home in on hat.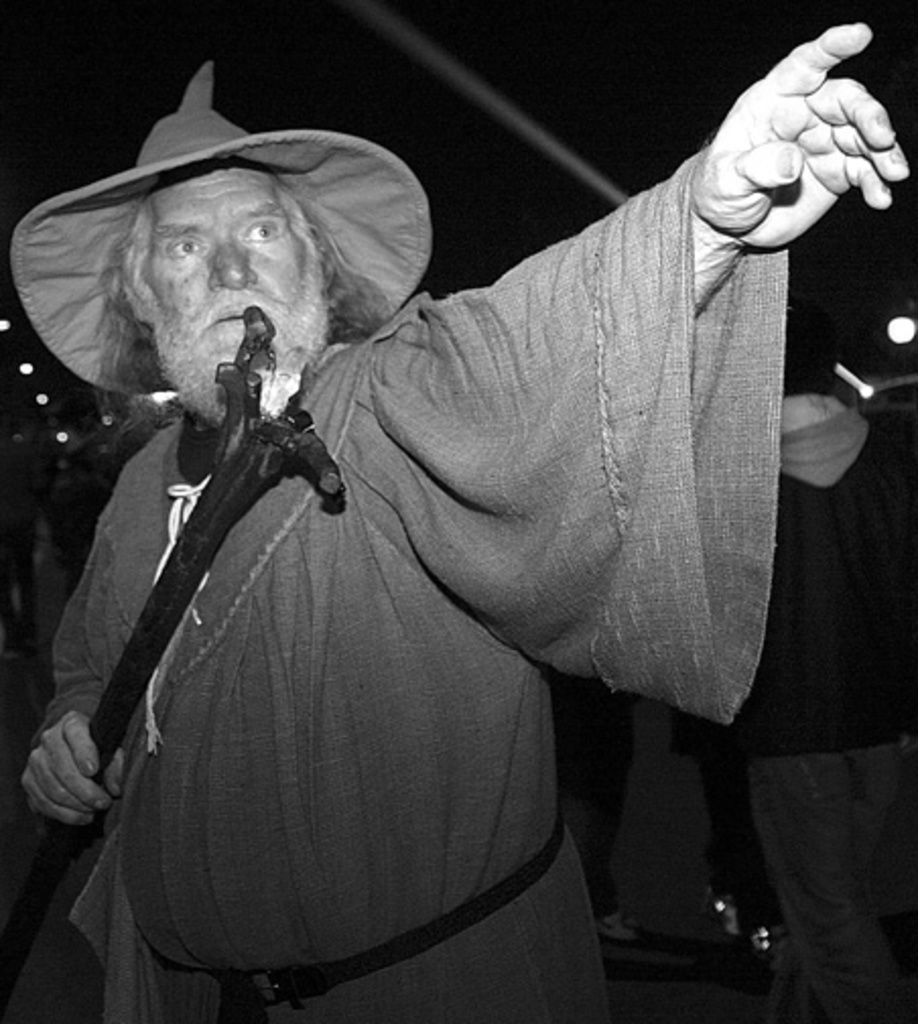
Homed in at (x1=8, y1=59, x2=429, y2=396).
